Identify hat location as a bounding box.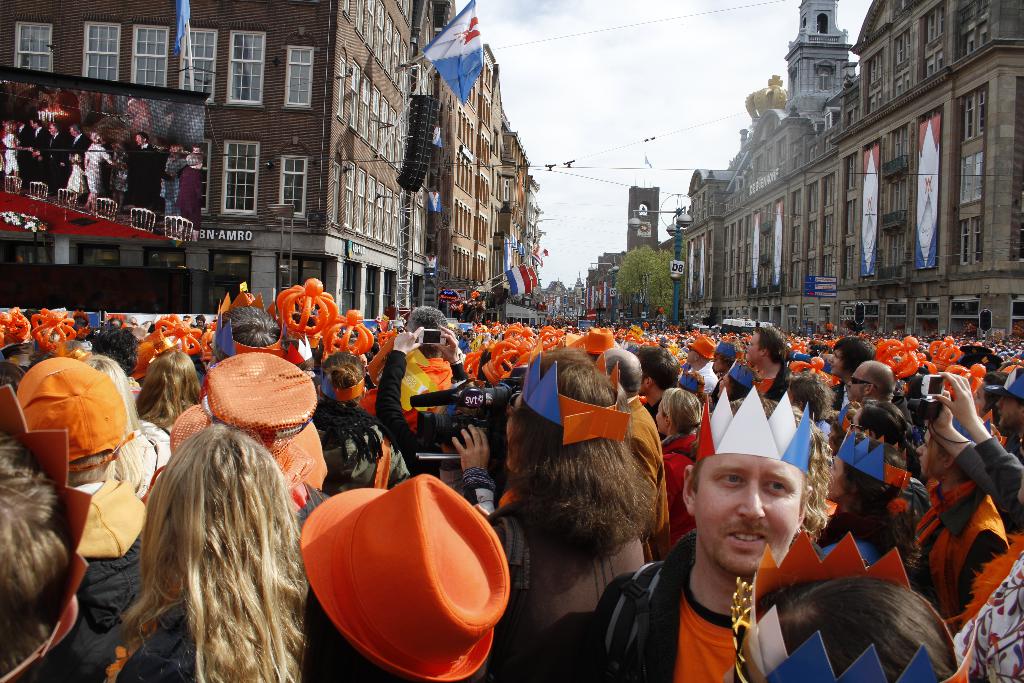
locate(986, 365, 1023, 399).
